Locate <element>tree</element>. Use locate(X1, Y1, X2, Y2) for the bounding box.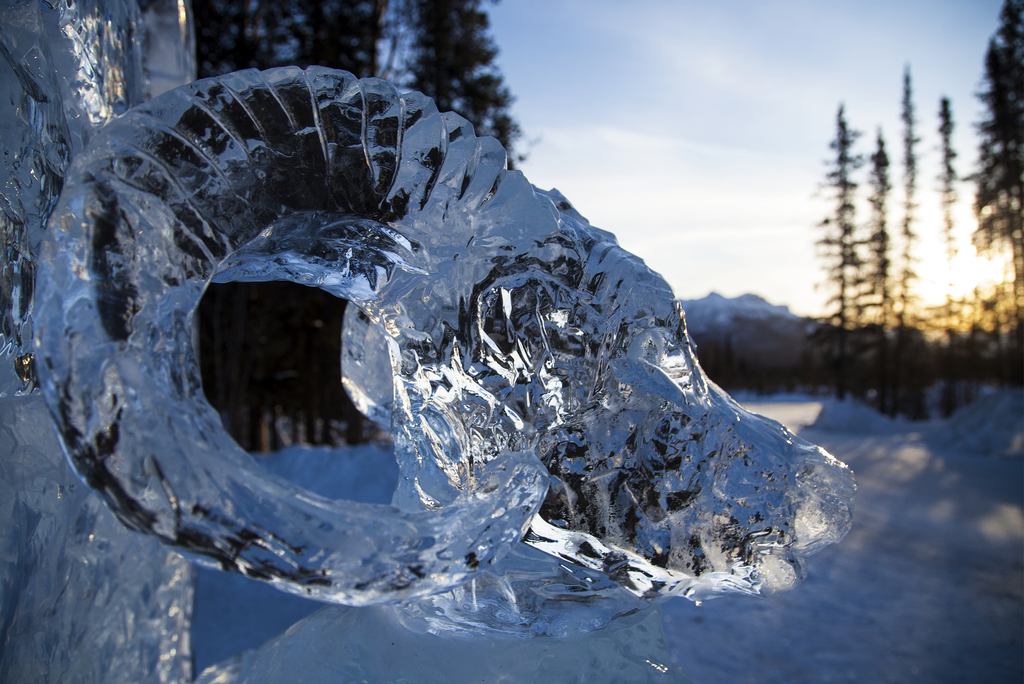
locate(886, 57, 939, 424).
